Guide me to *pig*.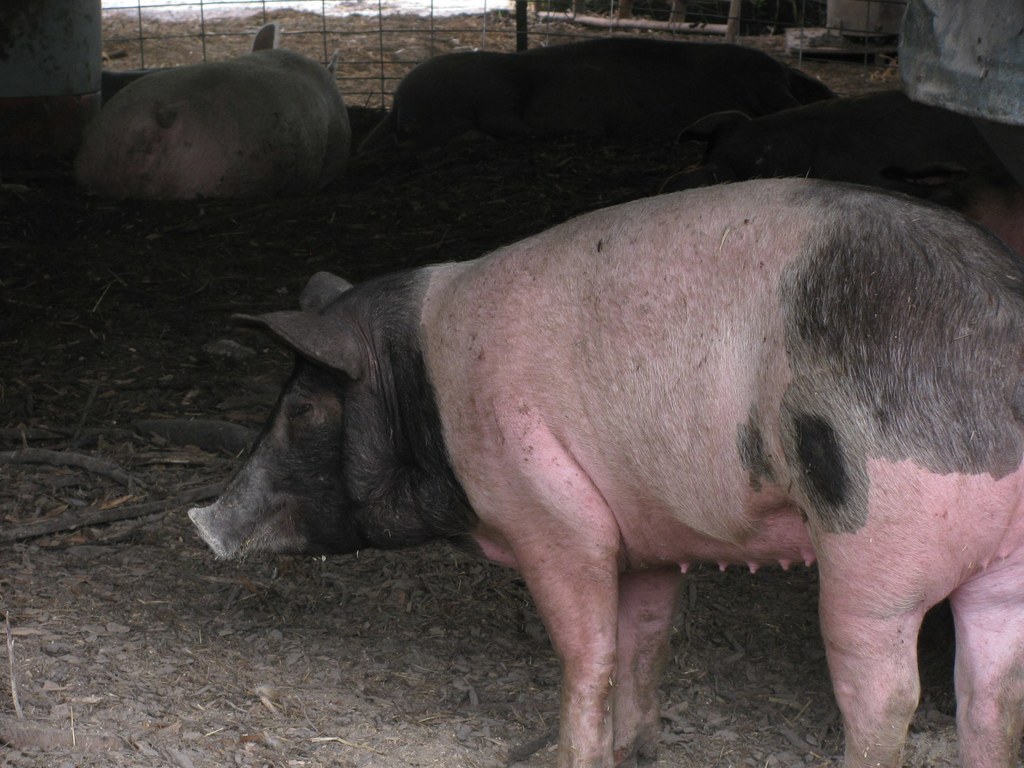
Guidance: <region>659, 85, 1023, 260</region>.
